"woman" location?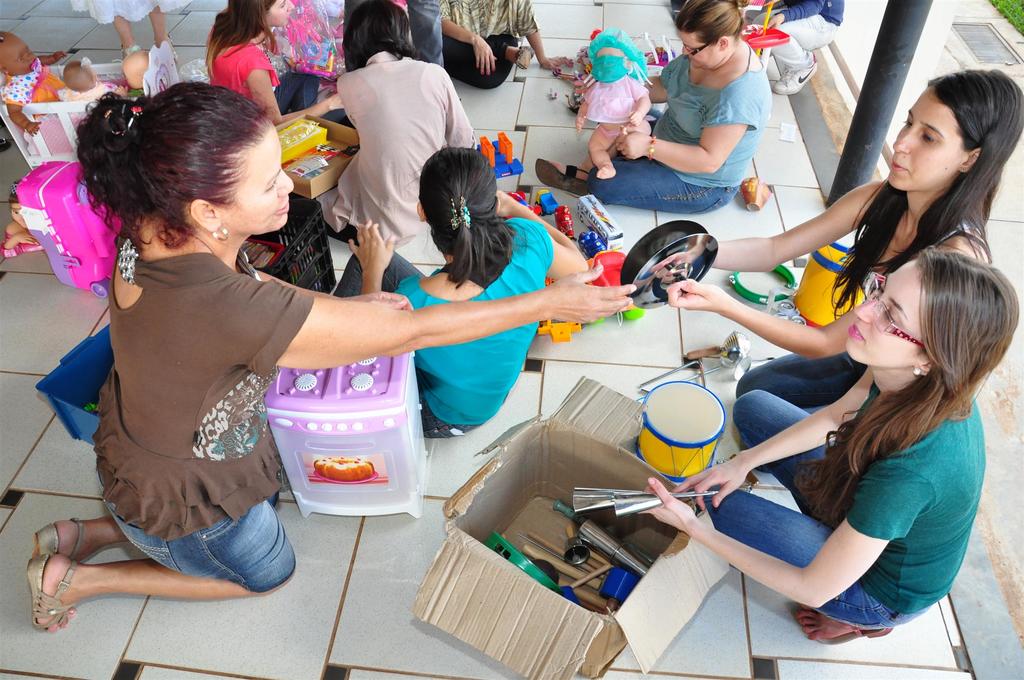
select_region(528, 0, 773, 211)
